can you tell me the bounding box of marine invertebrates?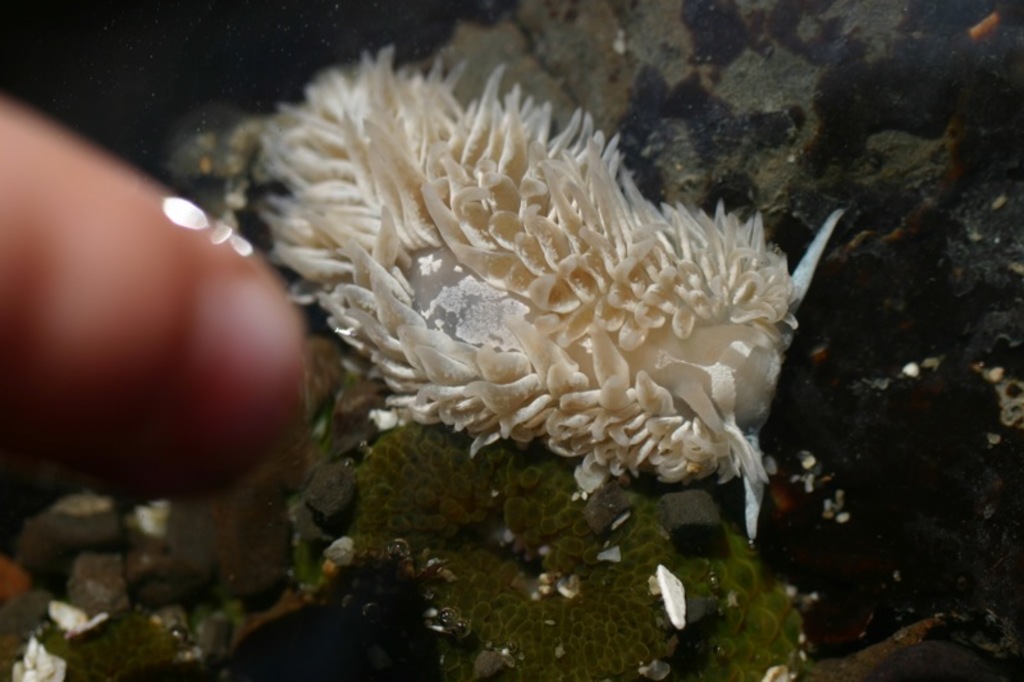
select_region(285, 418, 873, 670).
